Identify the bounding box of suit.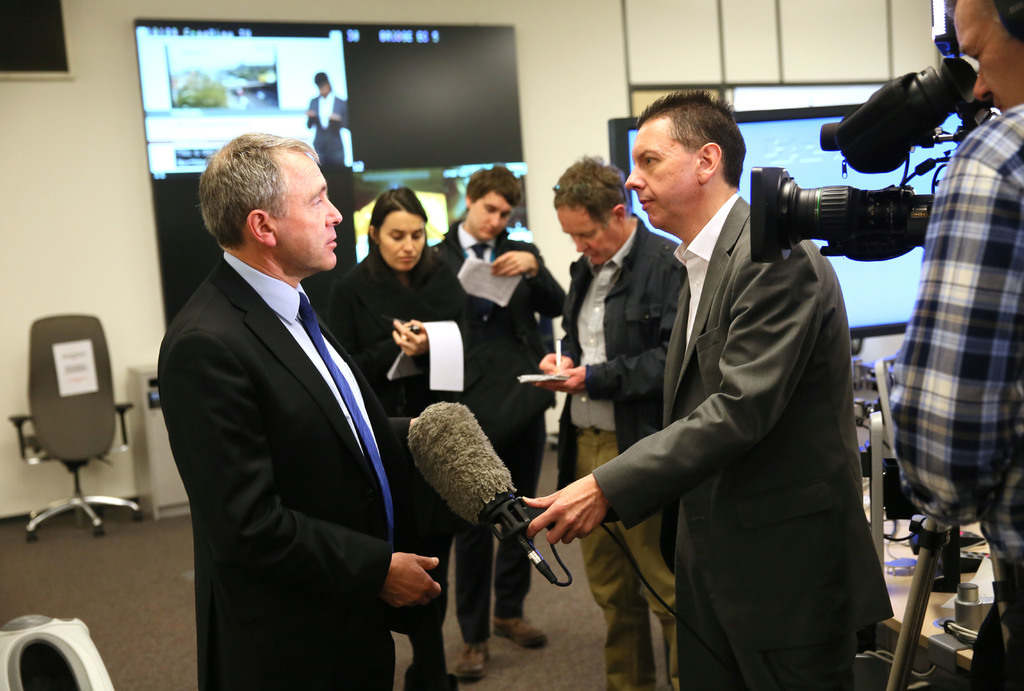
145, 140, 444, 687.
